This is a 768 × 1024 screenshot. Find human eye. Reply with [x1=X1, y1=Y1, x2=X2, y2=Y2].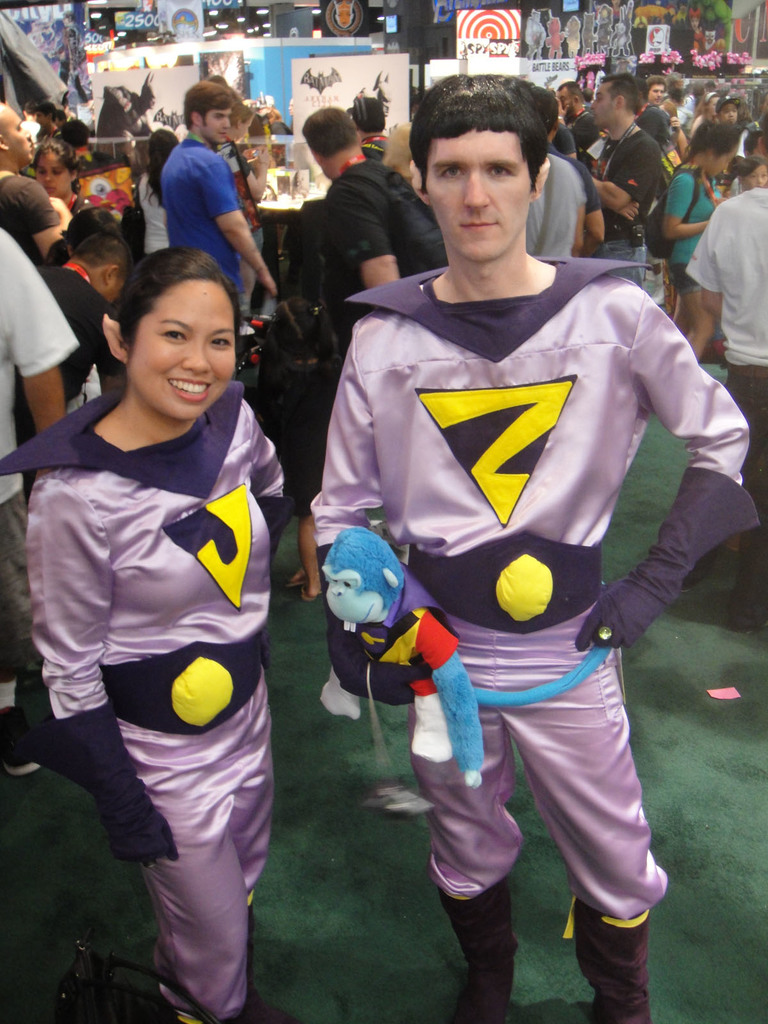
[x1=154, y1=321, x2=195, y2=351].
